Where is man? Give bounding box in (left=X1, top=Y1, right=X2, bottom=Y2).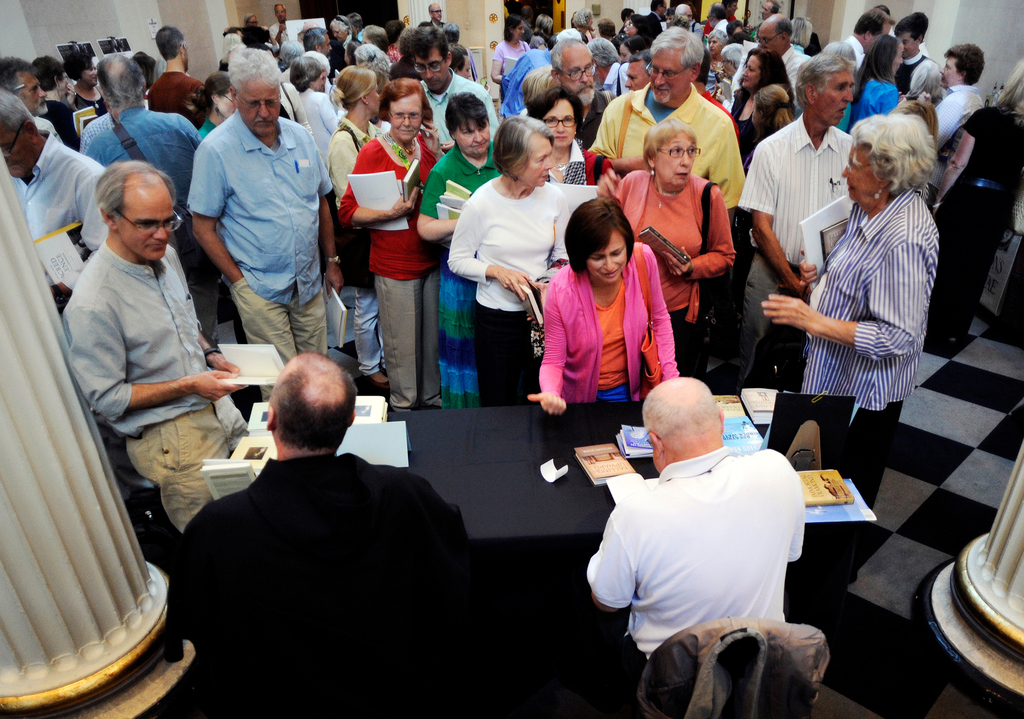
(left=586, top=375, right=804, bottom=682).
